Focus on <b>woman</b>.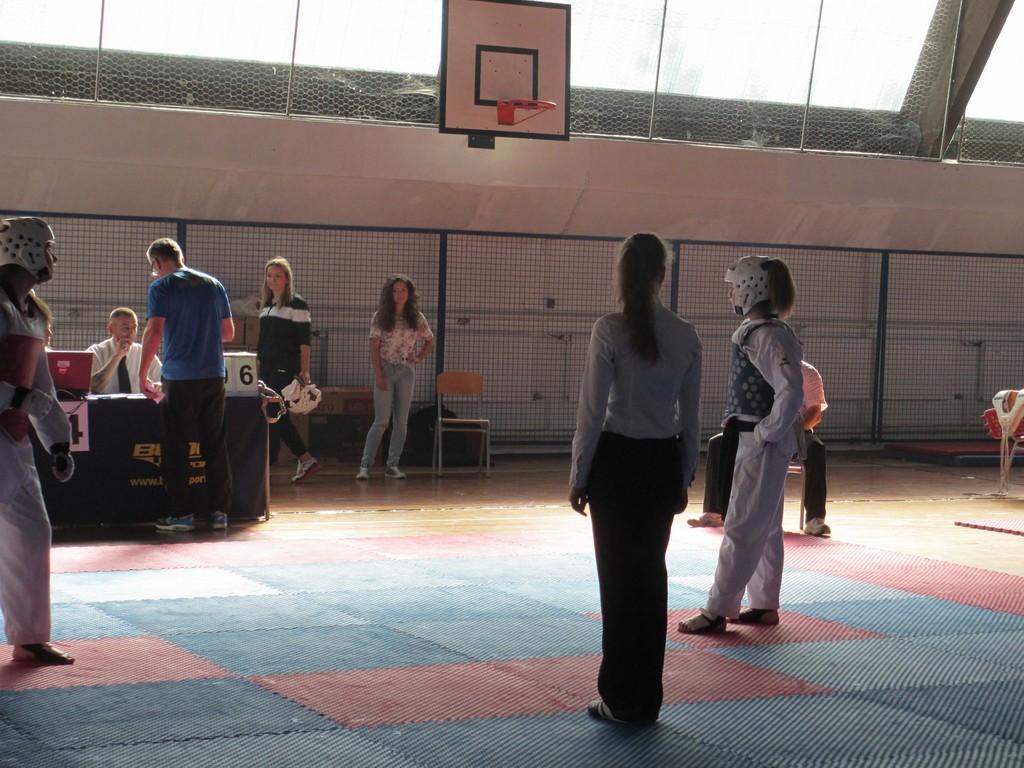
Focused at 254 258 324 479.
